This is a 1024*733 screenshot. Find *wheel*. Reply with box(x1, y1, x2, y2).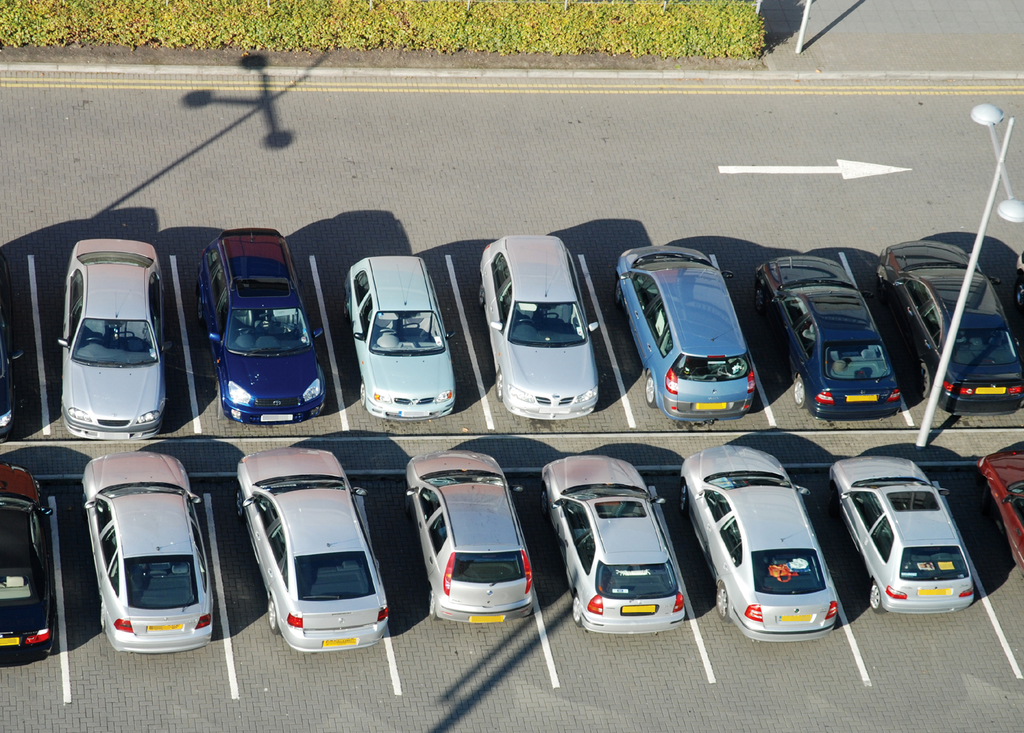
box(493, 373, 508, 408).
